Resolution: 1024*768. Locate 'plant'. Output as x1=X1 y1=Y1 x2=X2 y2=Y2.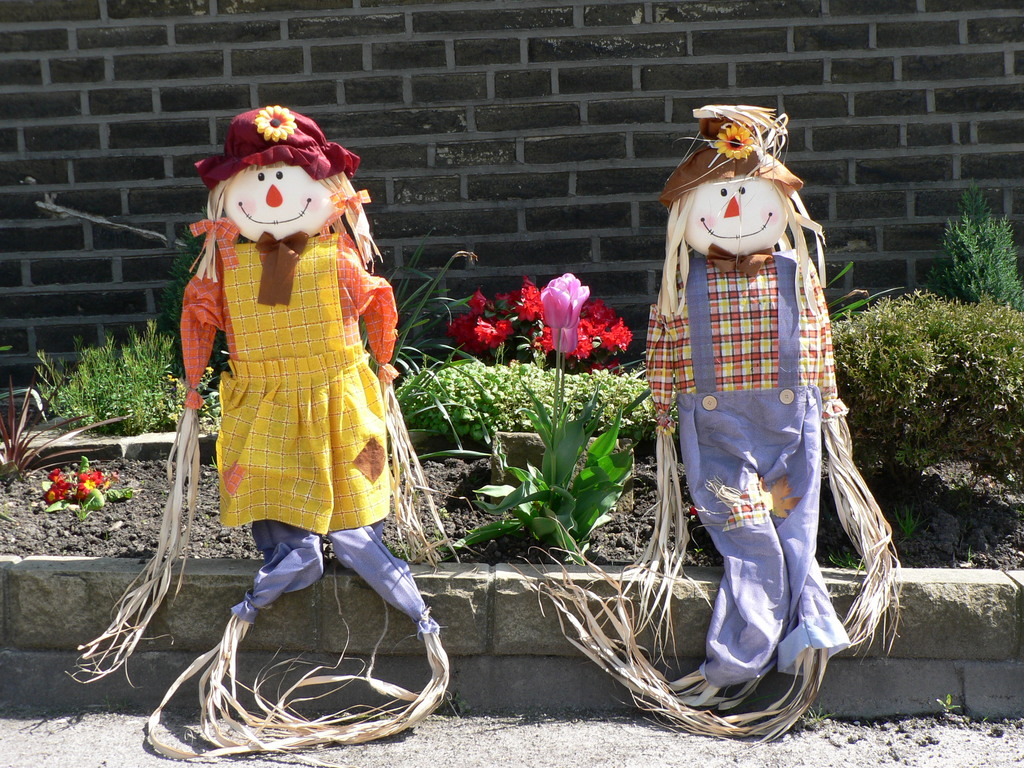
x1=903 y1=508 x2=918 y2=536.
